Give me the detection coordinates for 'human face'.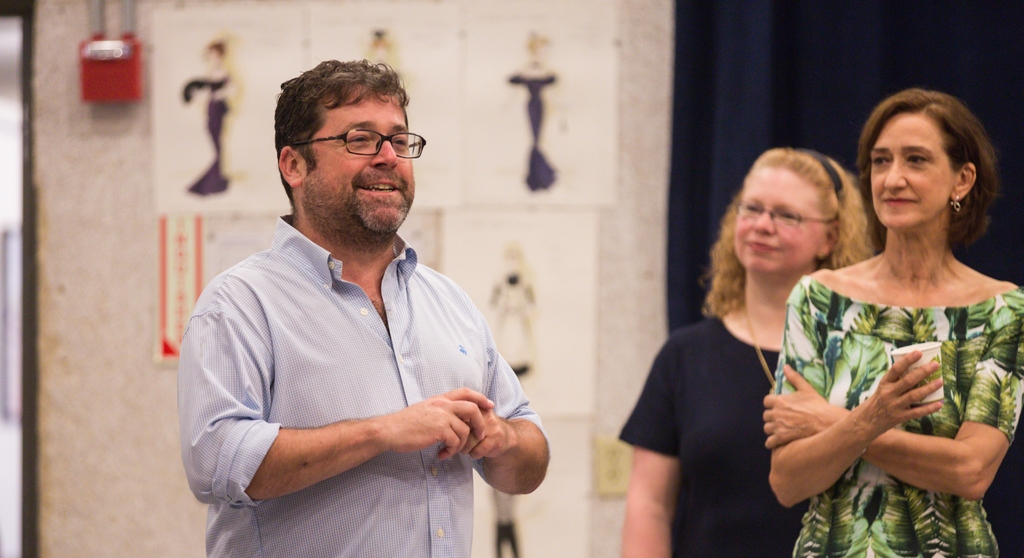
Rect(867, 116, 955, 228).
